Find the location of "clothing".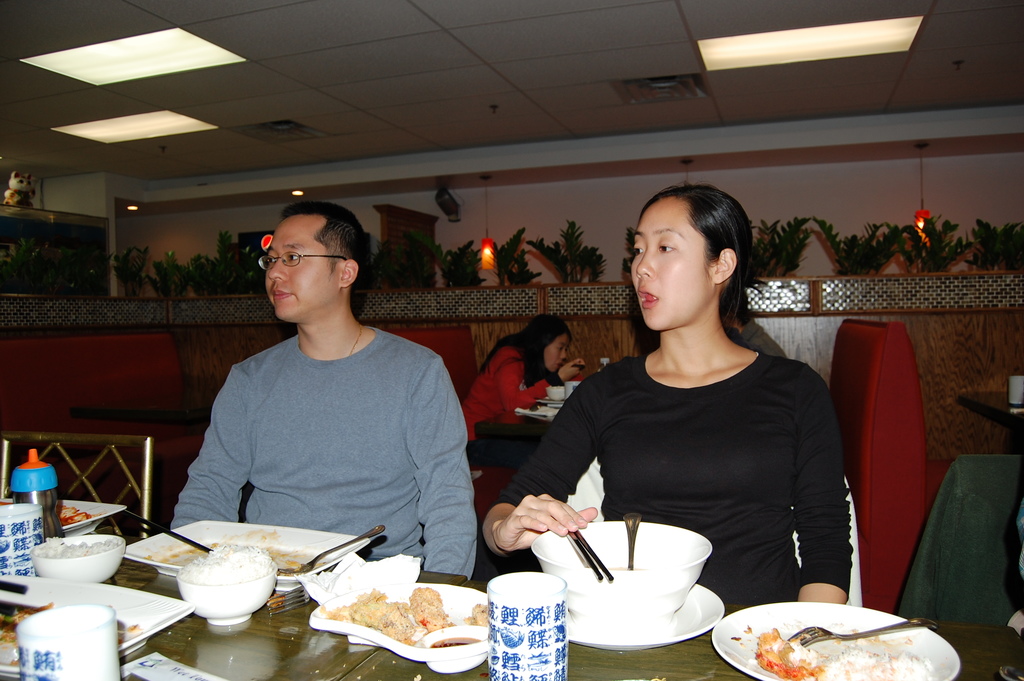
Location: (491,352,852,616).
